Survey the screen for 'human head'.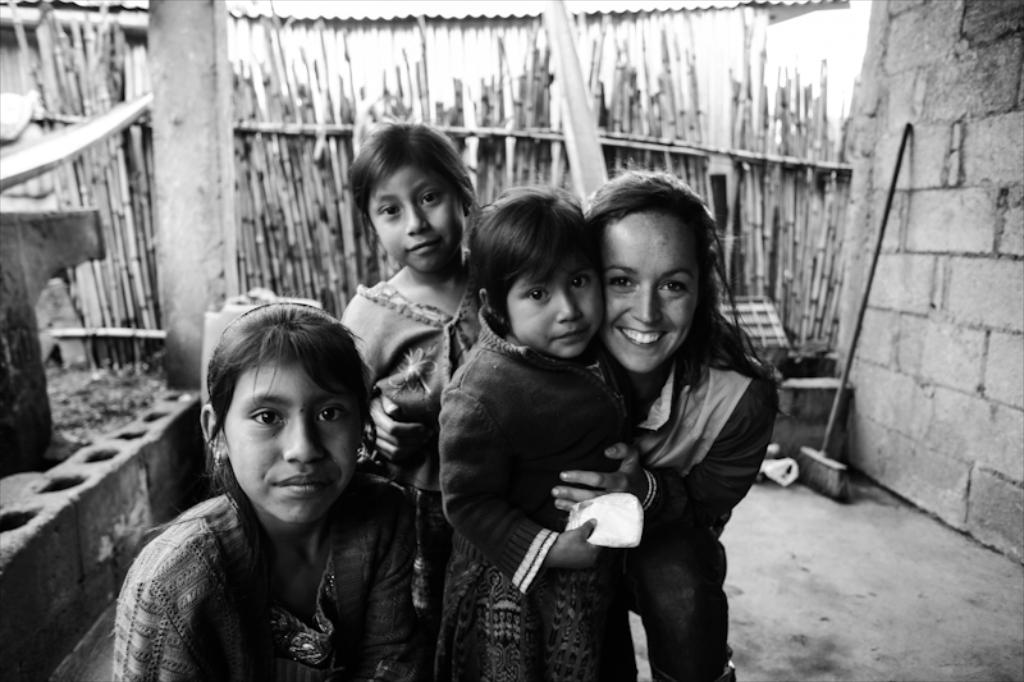
Survey found: 591 169 716 376.
